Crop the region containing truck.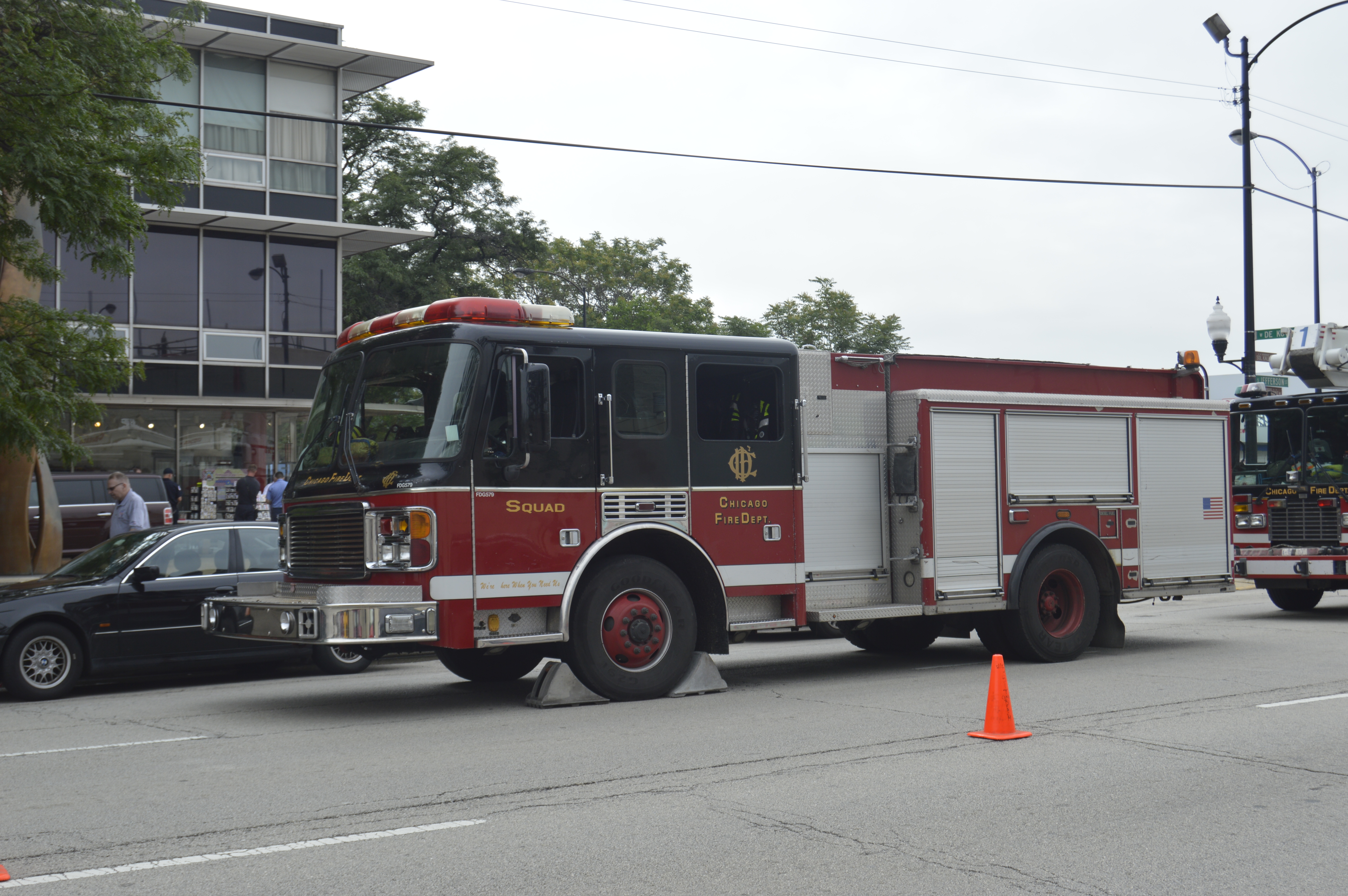
Crop region: (20,70,275,161).
